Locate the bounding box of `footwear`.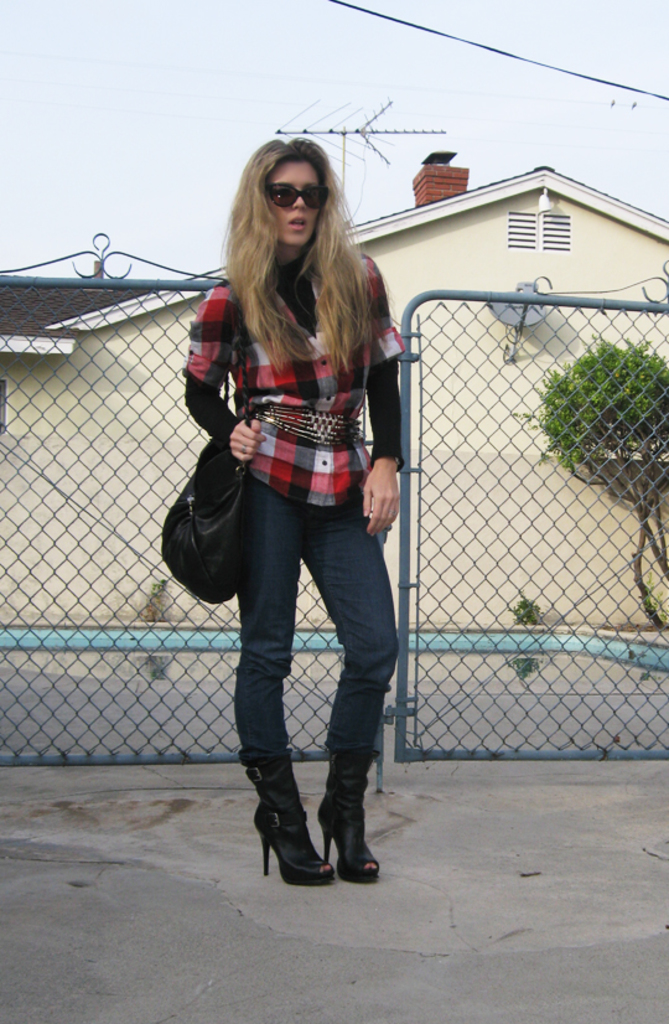
Bounding box: {"left": 243, "top": 740, "right": 377, "bottom": 904}.
